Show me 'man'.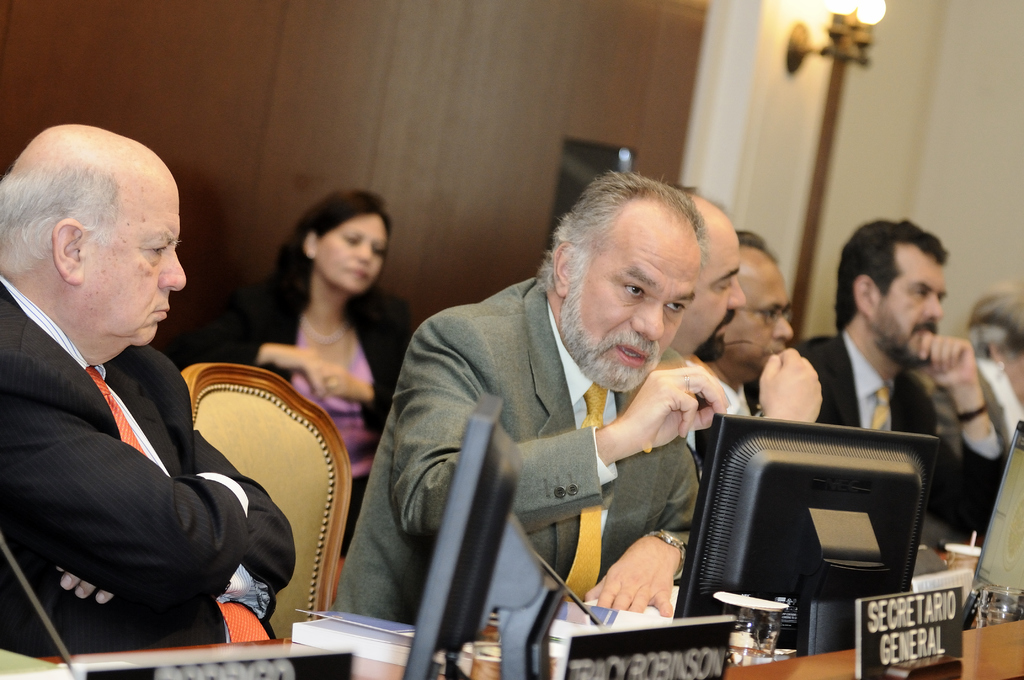
'man' is here: left=324, top=172, right=729, bottom=627.
